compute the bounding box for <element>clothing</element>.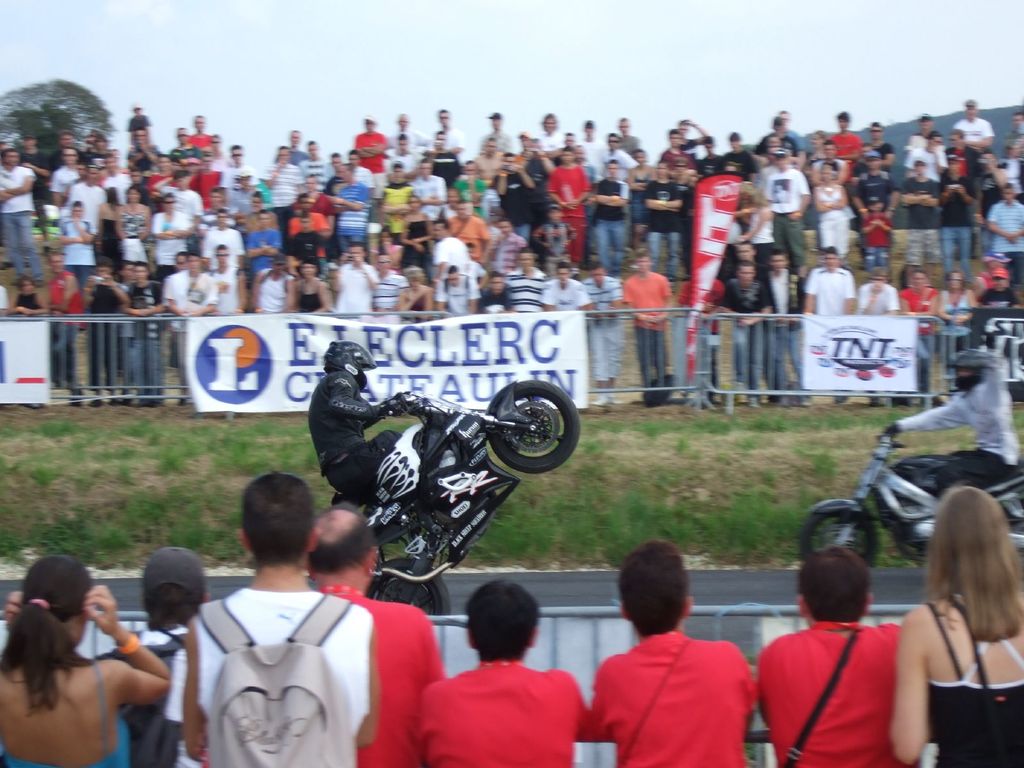
0, 658, 123, 767.
